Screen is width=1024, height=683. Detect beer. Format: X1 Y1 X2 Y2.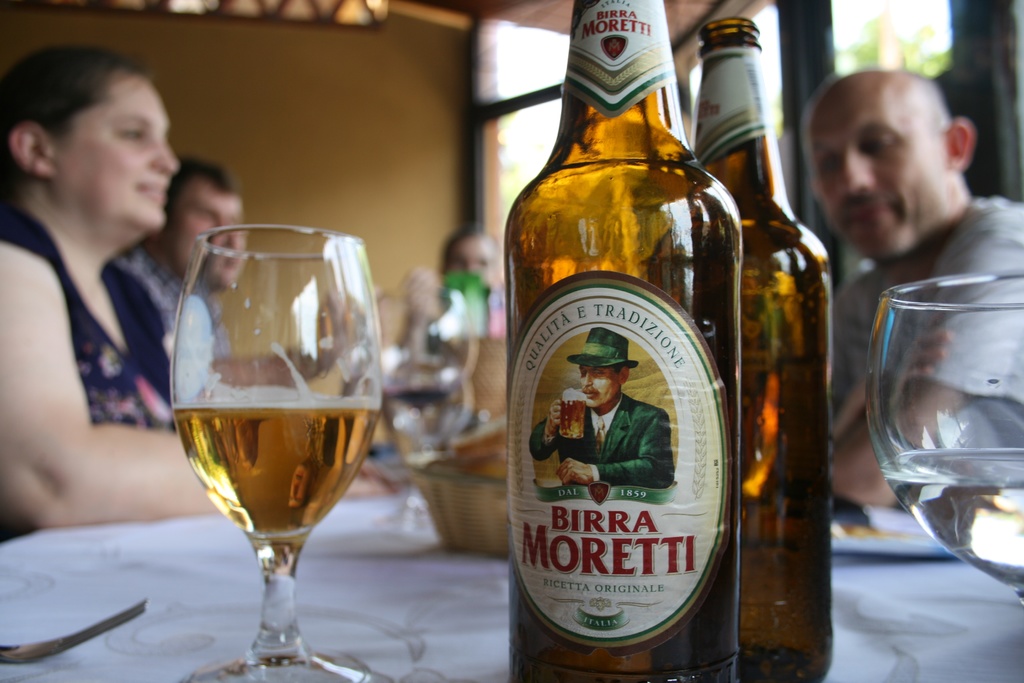
502 0 742 682.
